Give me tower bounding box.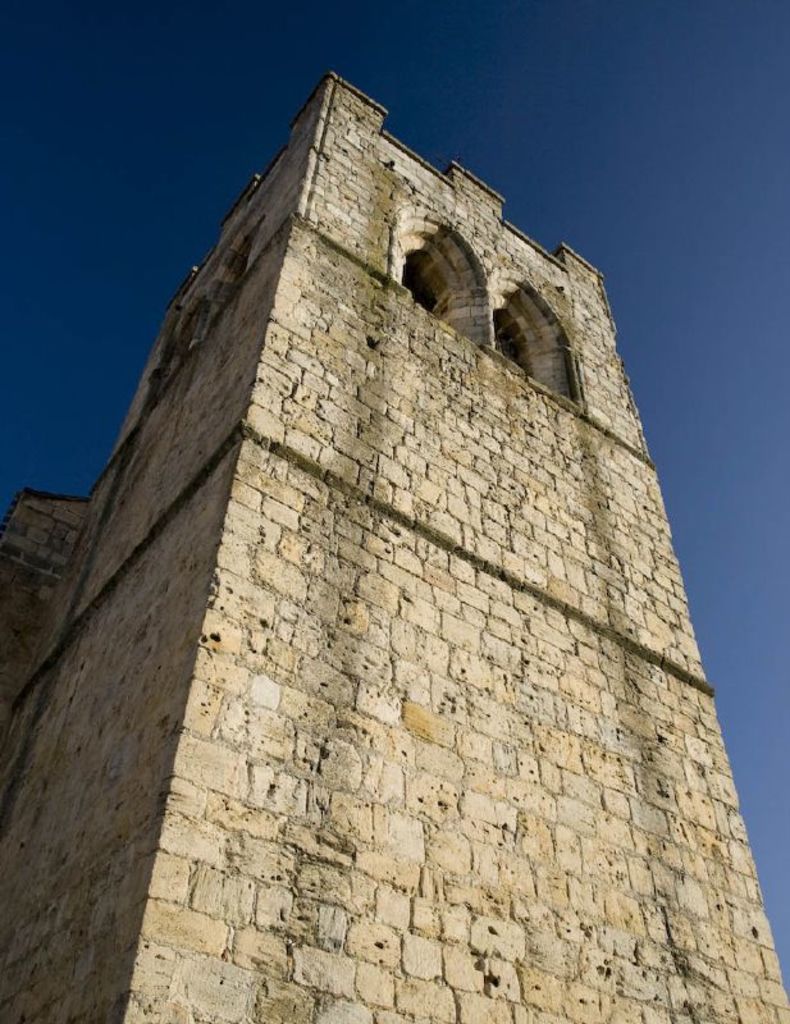
locate(37, 64, 745, 956).
